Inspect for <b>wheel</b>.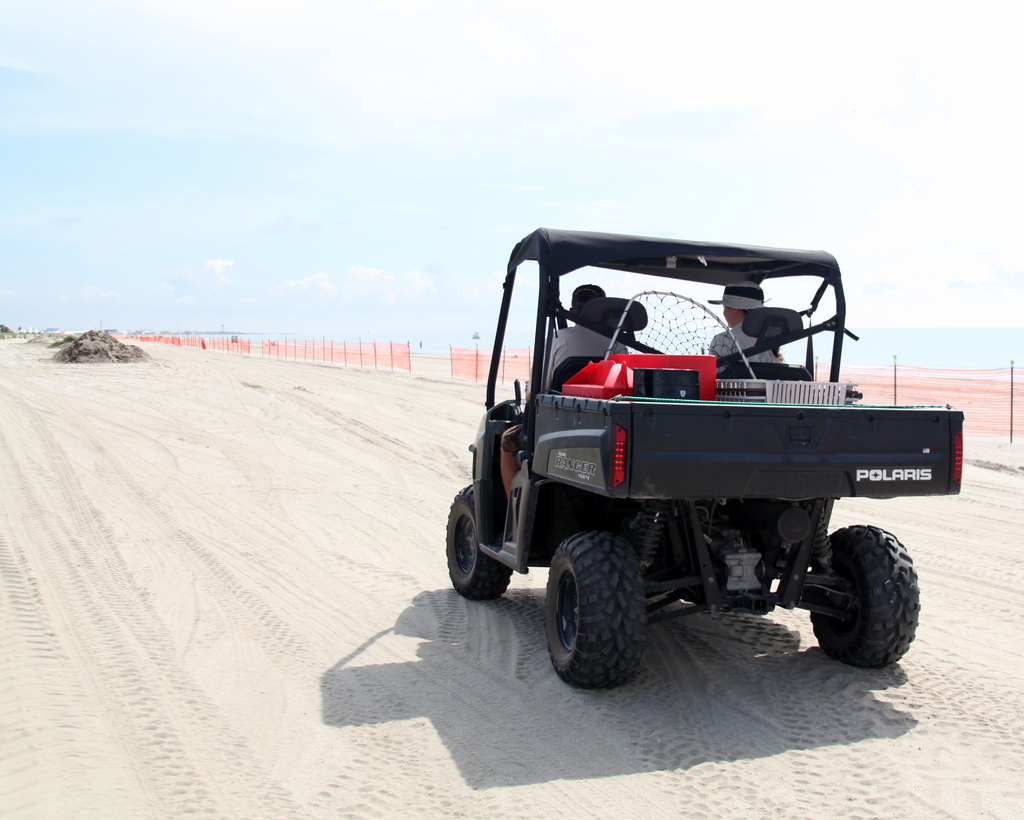
Inspection: <region>551, 528, 663, 687</region>.
